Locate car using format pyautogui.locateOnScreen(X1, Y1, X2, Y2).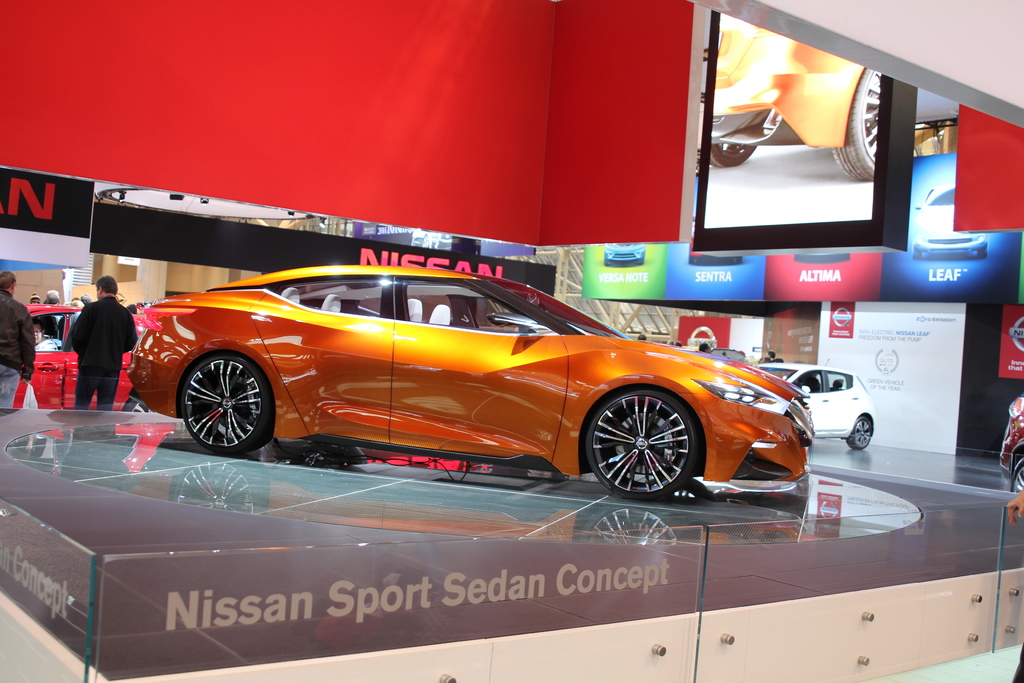
pyautogui.locateOnScreen(117, 260, 817, 504).
